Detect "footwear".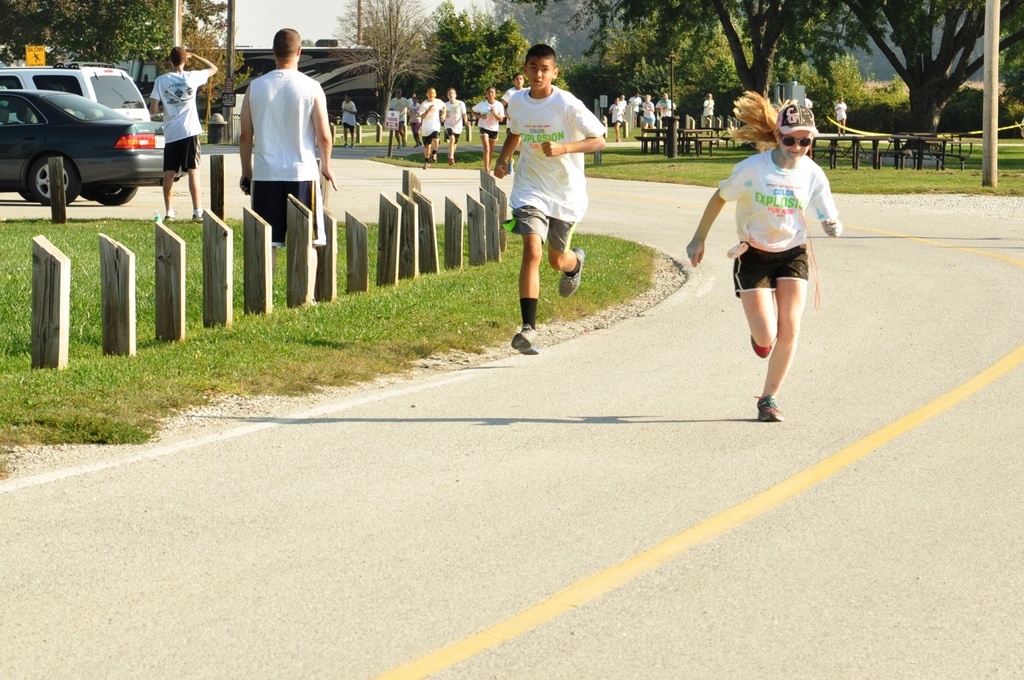
Detected at {"x1": 164, "y1": 207, "x2": 177, "y2": 219}.
